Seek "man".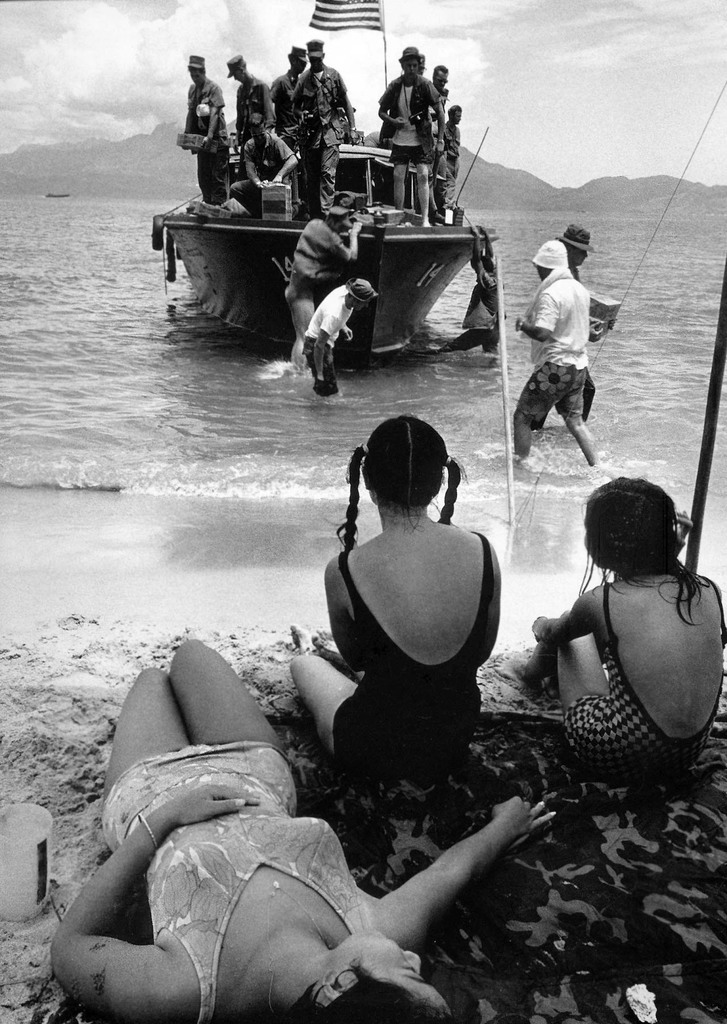
region(429, 63, 447, 92).
